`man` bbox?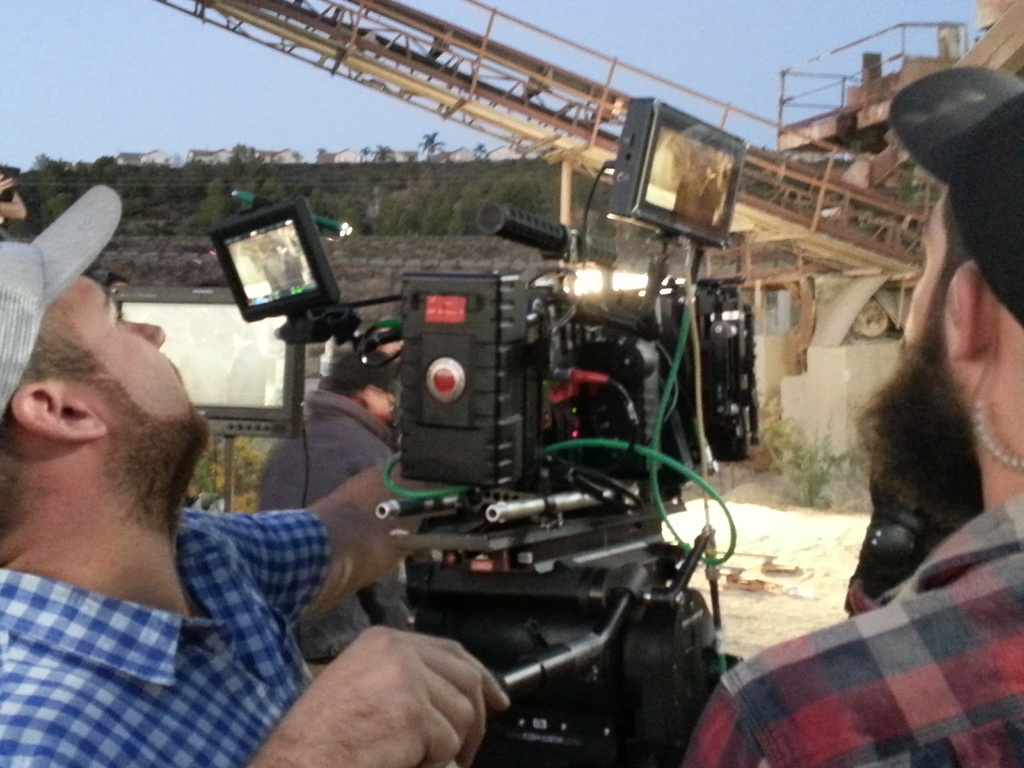
273, 229, 304, 289
